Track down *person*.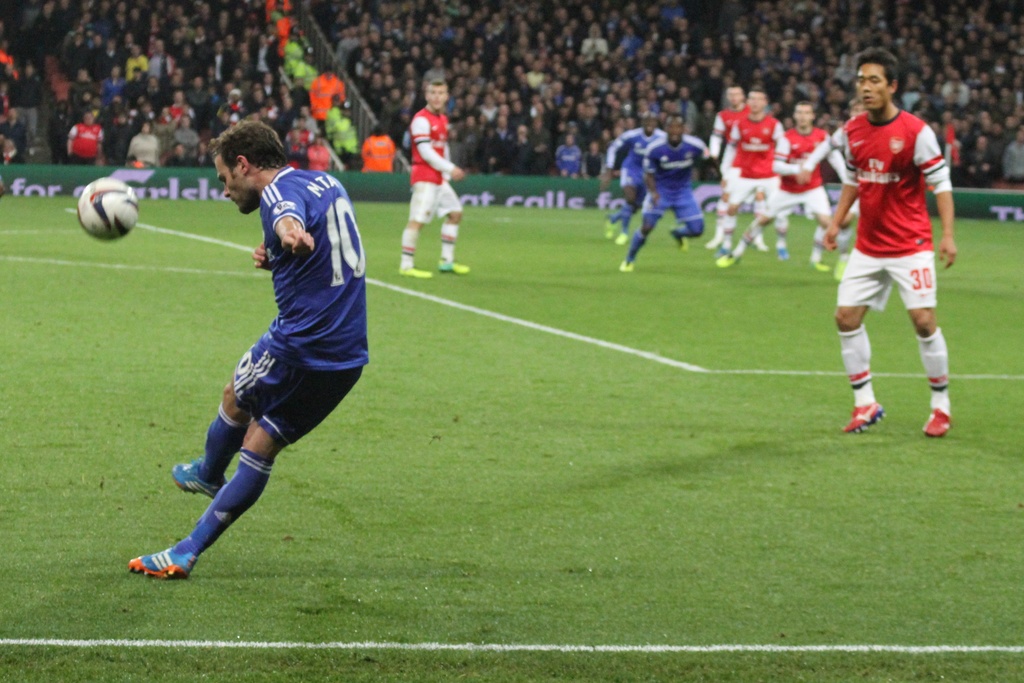
Tracked to 145/104/375/621.
